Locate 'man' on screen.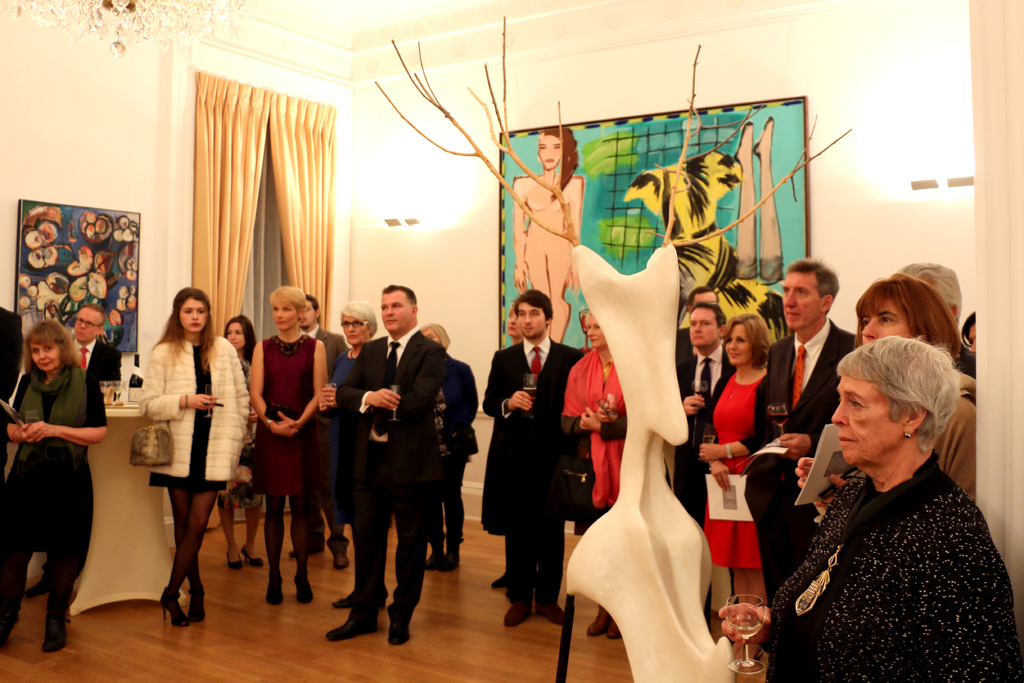
On screen at [left=742, top=259, right=859, bottom=682].
